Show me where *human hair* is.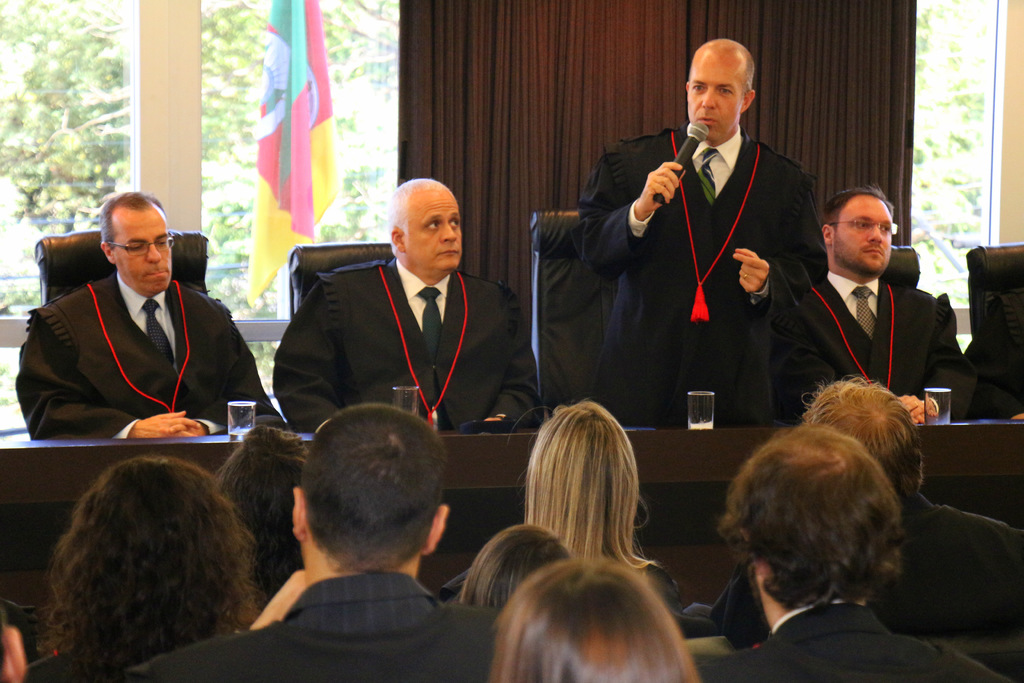
*human hair* is at box=[739, 45, 753, 108].
